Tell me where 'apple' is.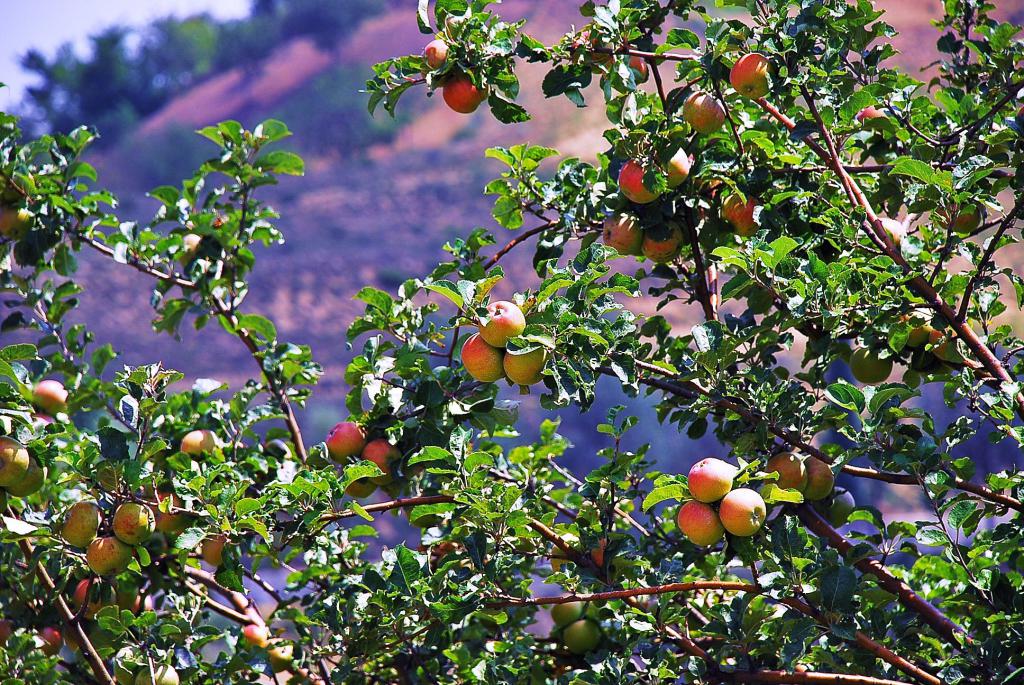
'apple' is at [x1=929, y1=313, x2=985, y2=361].
